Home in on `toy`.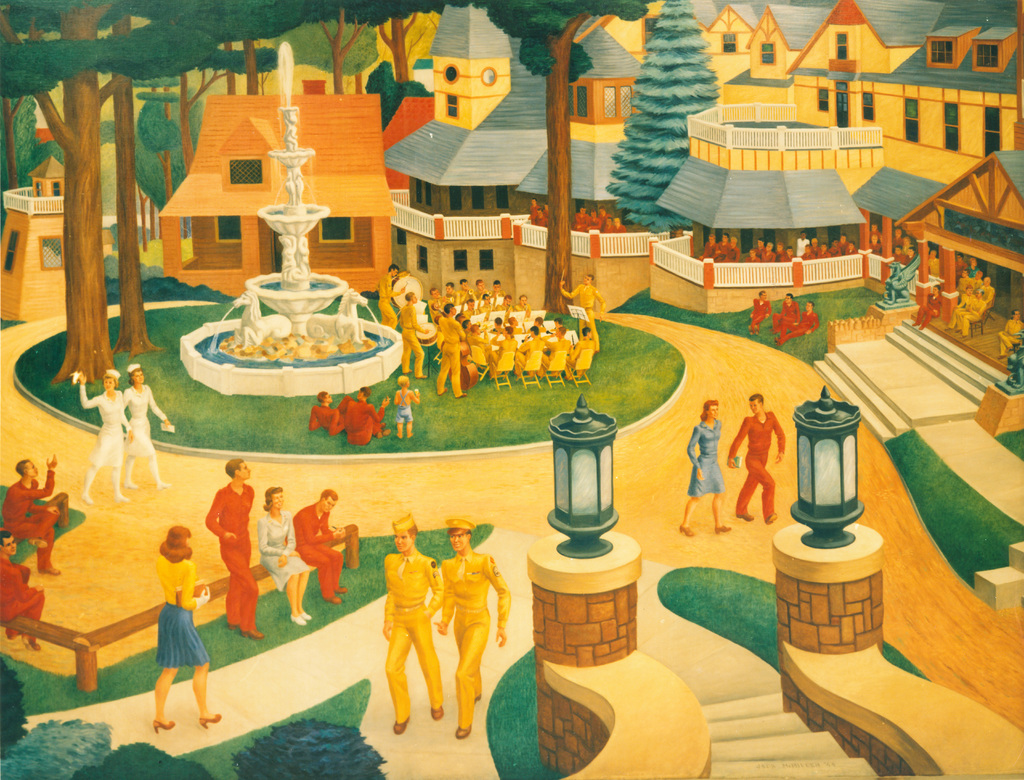
Homed in at {"x1": 517, "y1": 198, "x2": 626, "y2": 236}.
